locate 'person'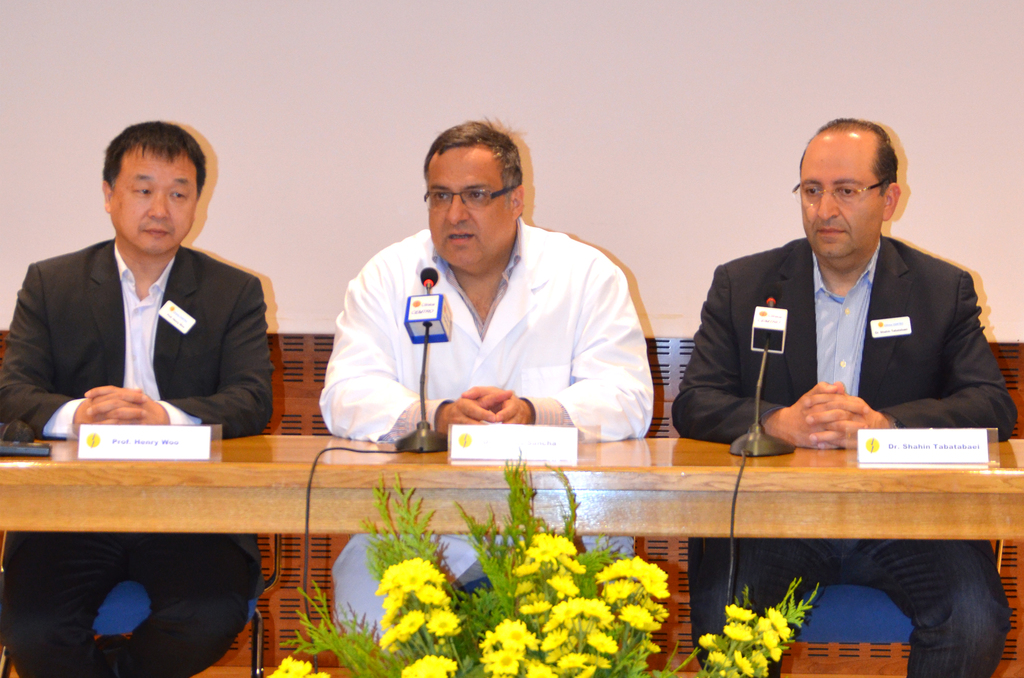
bbox=[317, 111, 656, 655]
